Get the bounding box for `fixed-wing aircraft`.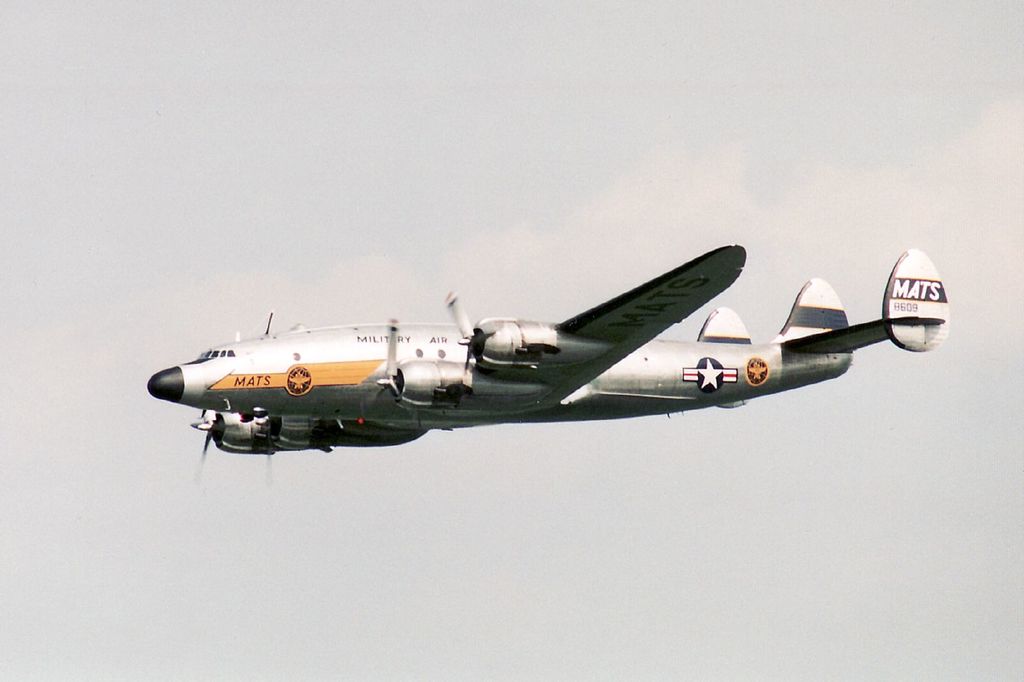
region(143, 239, 947, 478).
